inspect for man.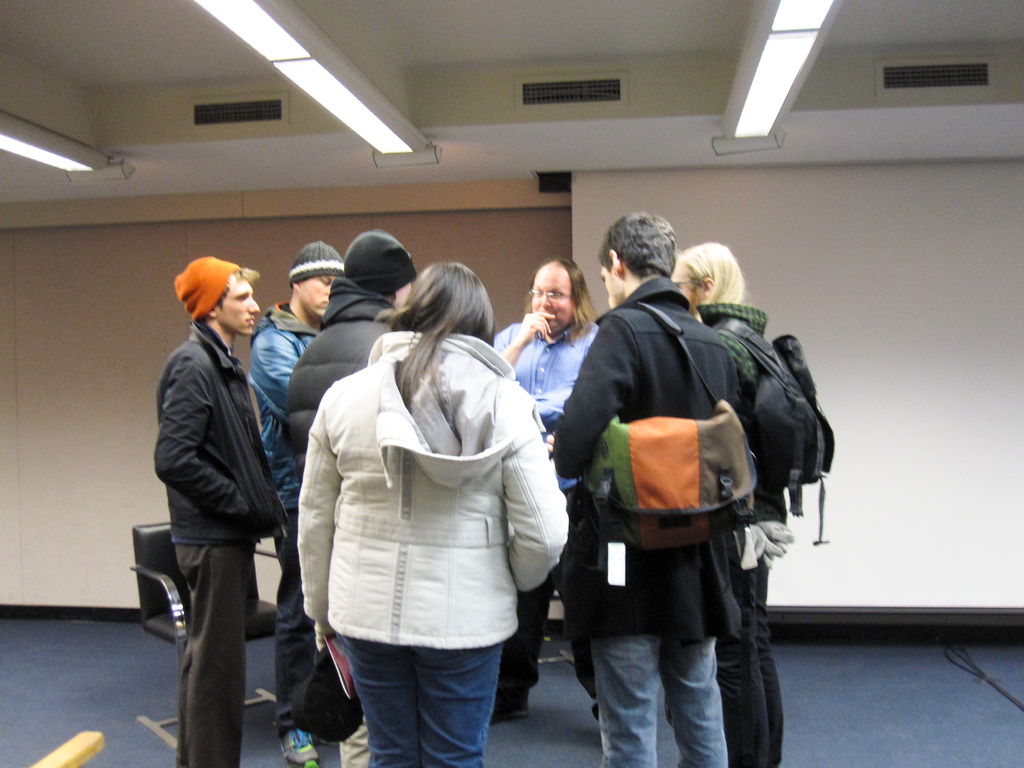
Inspection: {"x1": 670, "y1": 241, "x2": 797, "y2": 767}.
